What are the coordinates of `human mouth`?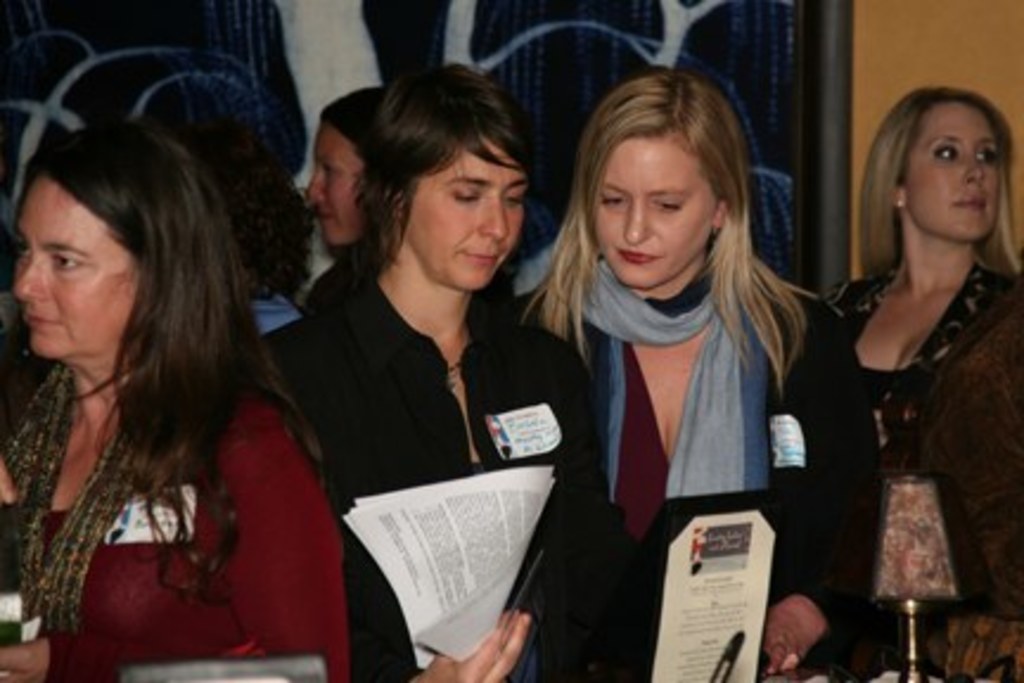
(19, 308, 59, 323).
